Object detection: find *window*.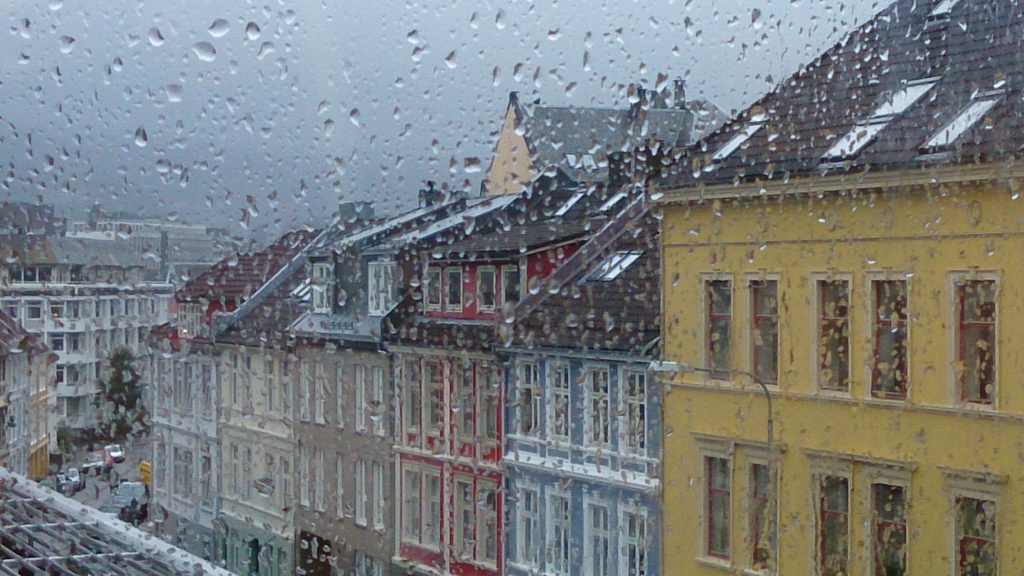
select_region(824, 80, 934, 156).
